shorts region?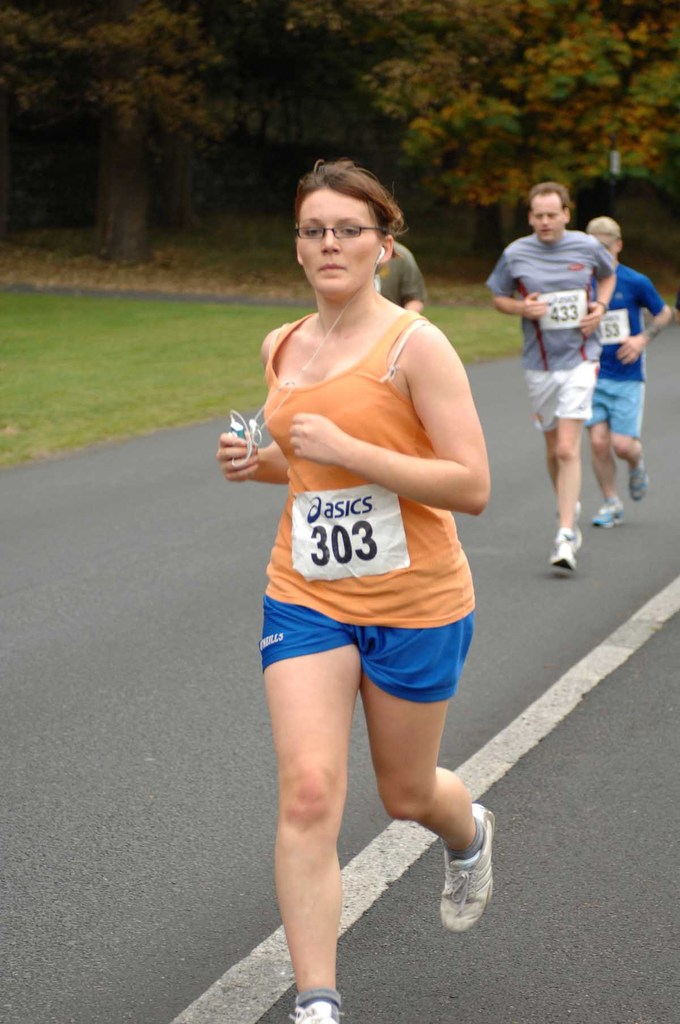
[left=254, top=602, right=480, bottom=698]
